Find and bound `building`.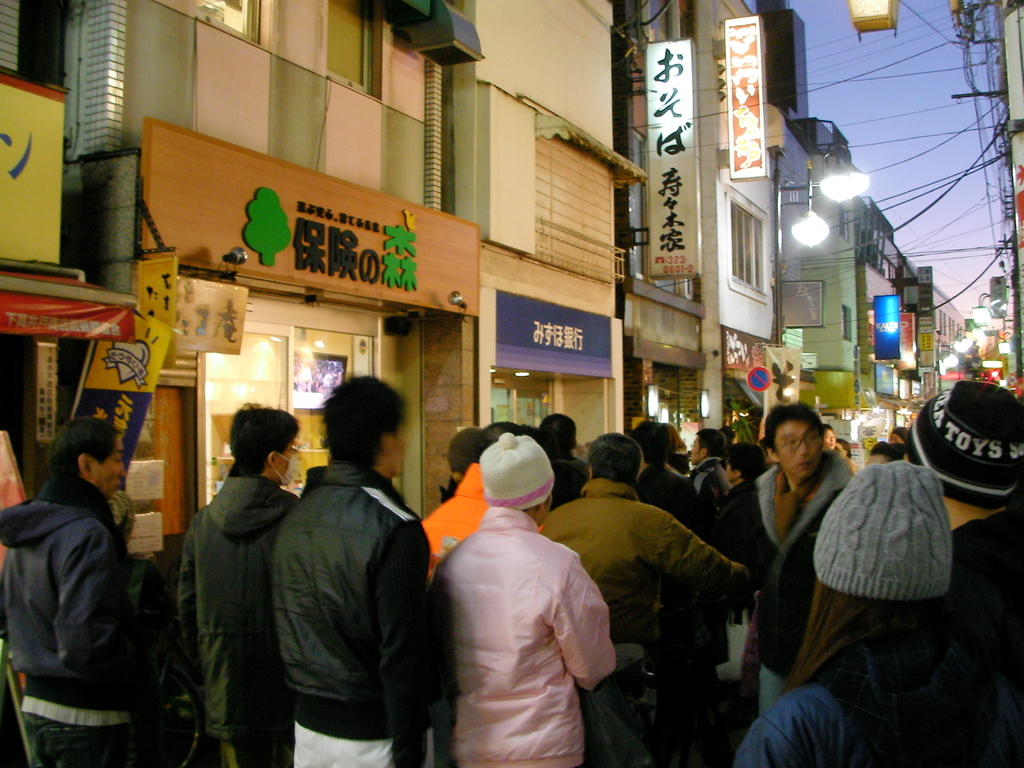
Bound: 920/275/969/403.
